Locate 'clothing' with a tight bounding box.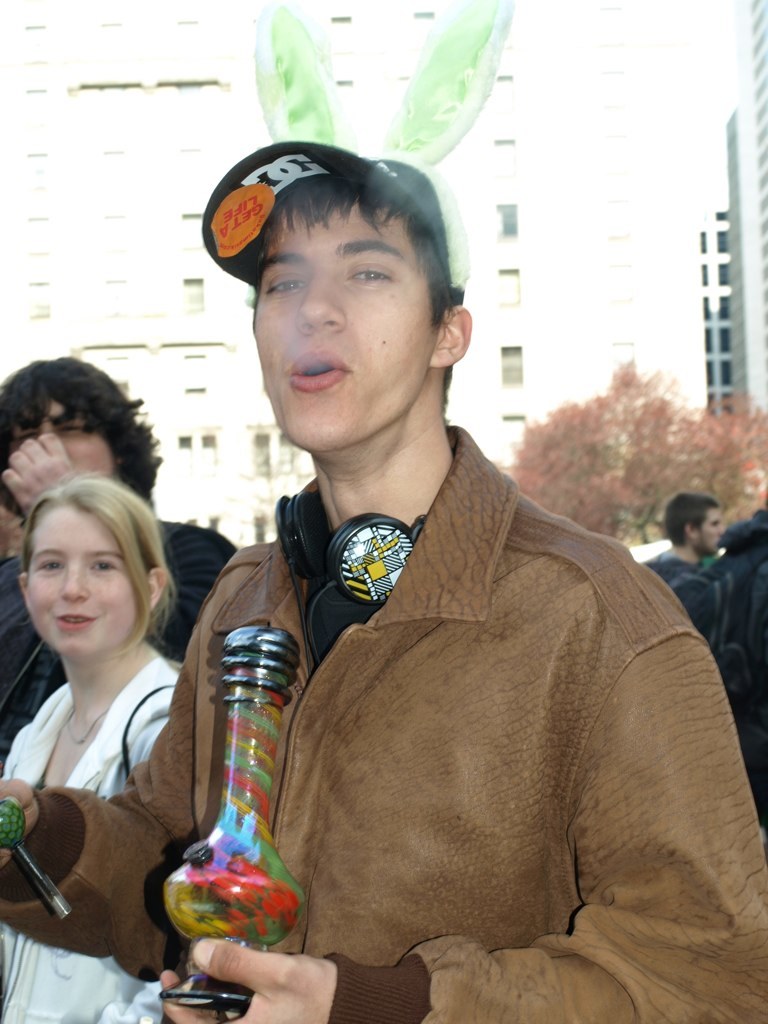
697:507:767:782.
